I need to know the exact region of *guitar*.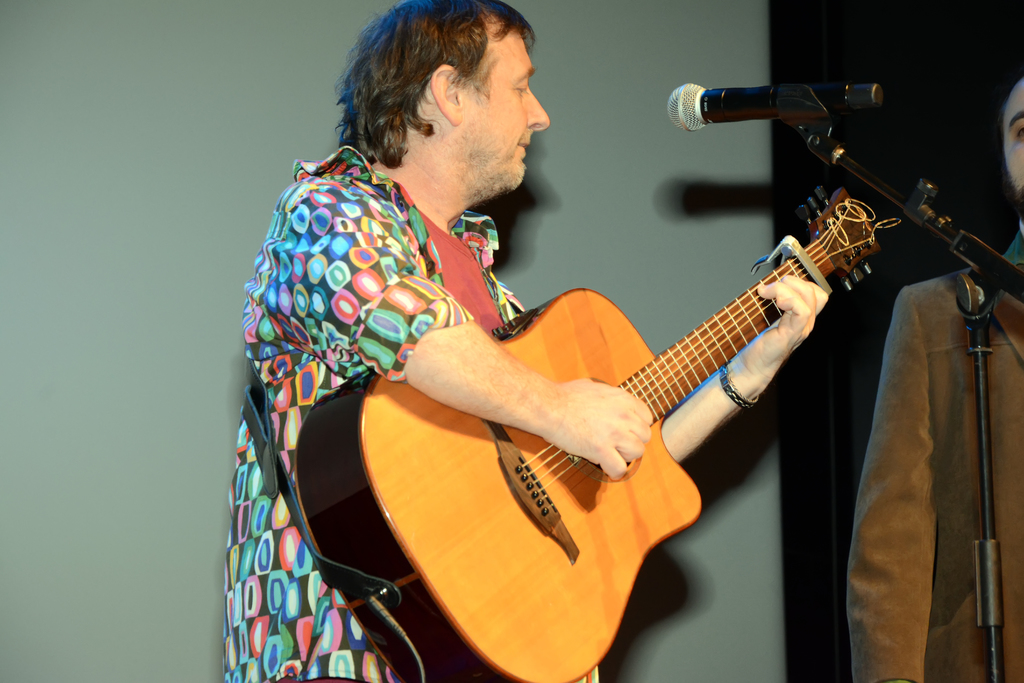
Region: [x1=300, y1=150, x2=996, y2=655].
